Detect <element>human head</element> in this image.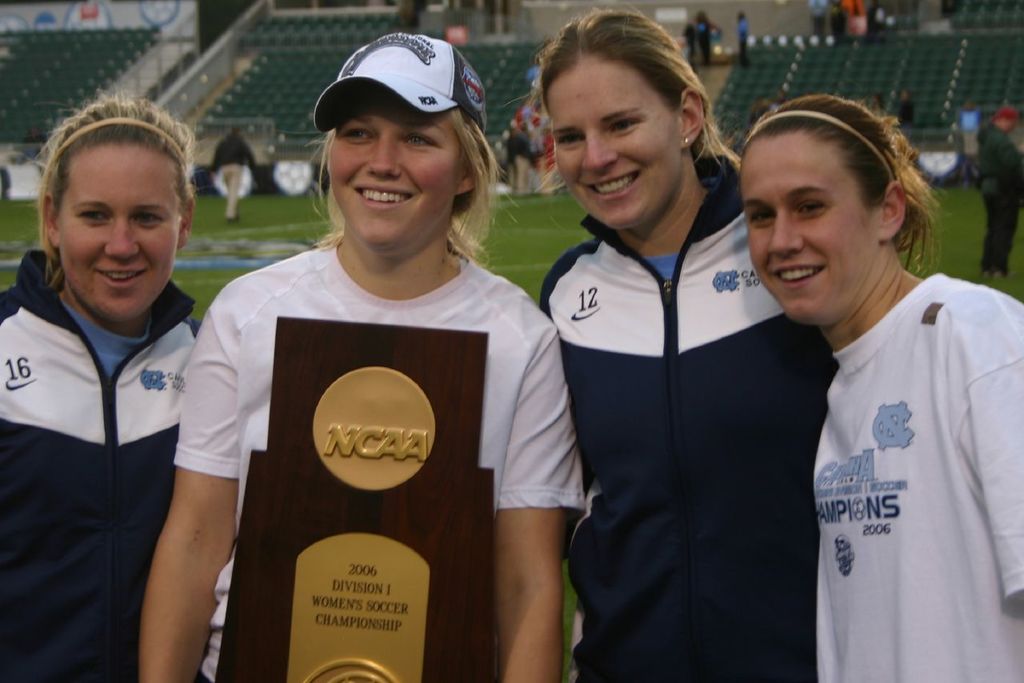
Detection: <bbox>529, 3, 712, 233</bbox>.
